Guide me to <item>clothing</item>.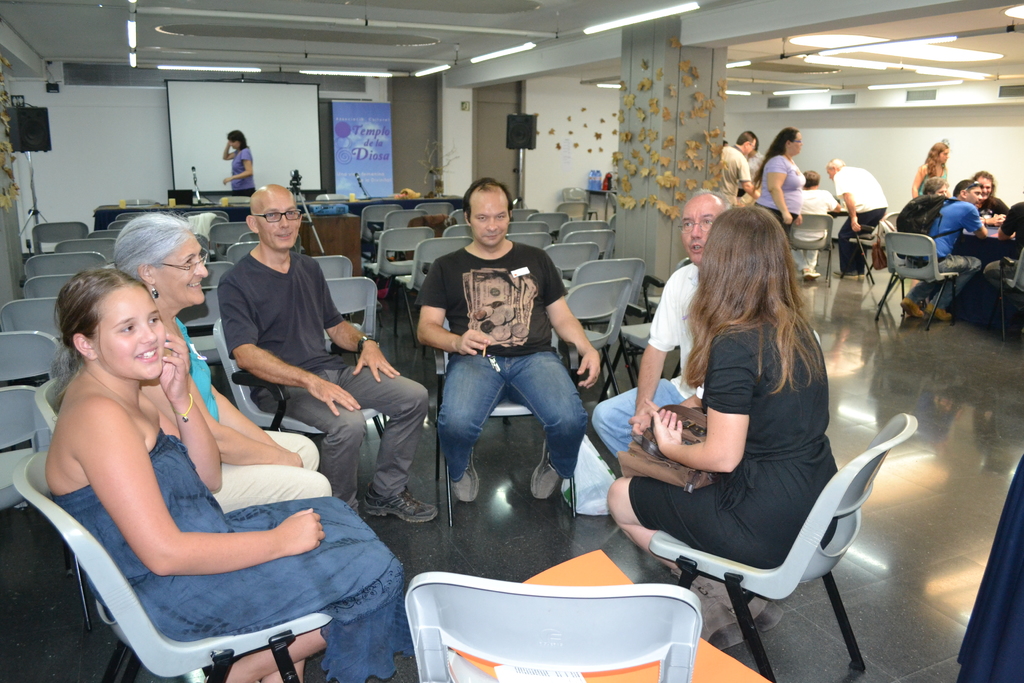
Guidance: [left=719, top=140, right=750, bottom=202].
